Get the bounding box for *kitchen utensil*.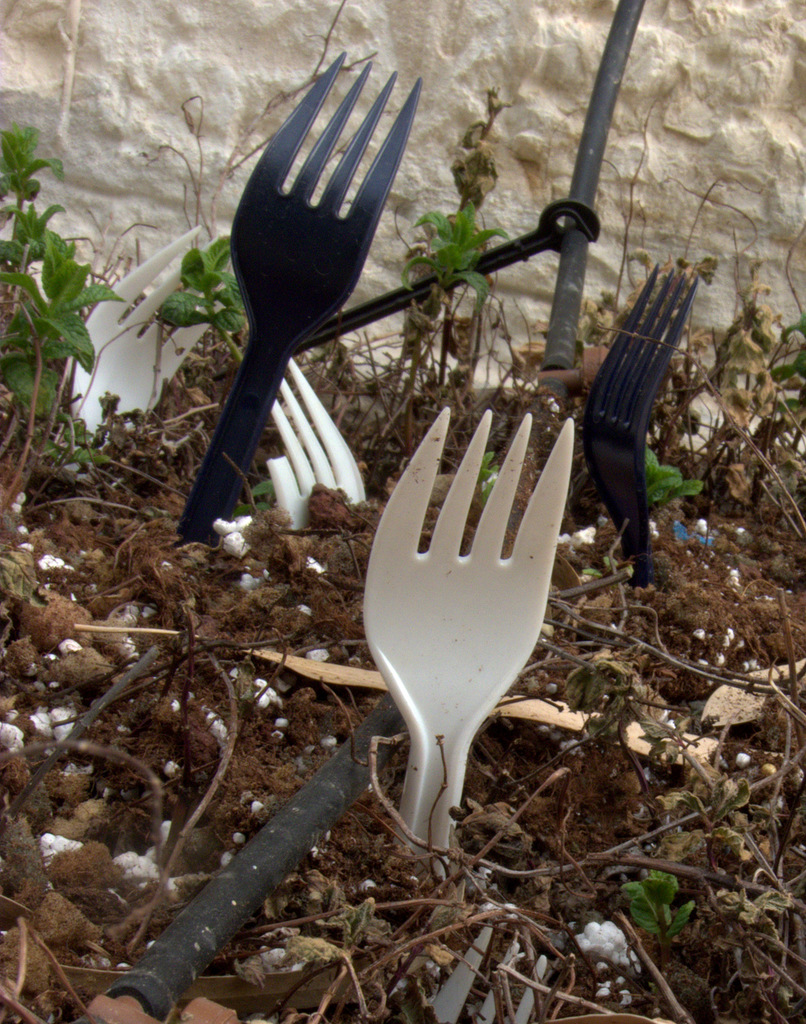
bbox=(63, 225, 215, 444).
